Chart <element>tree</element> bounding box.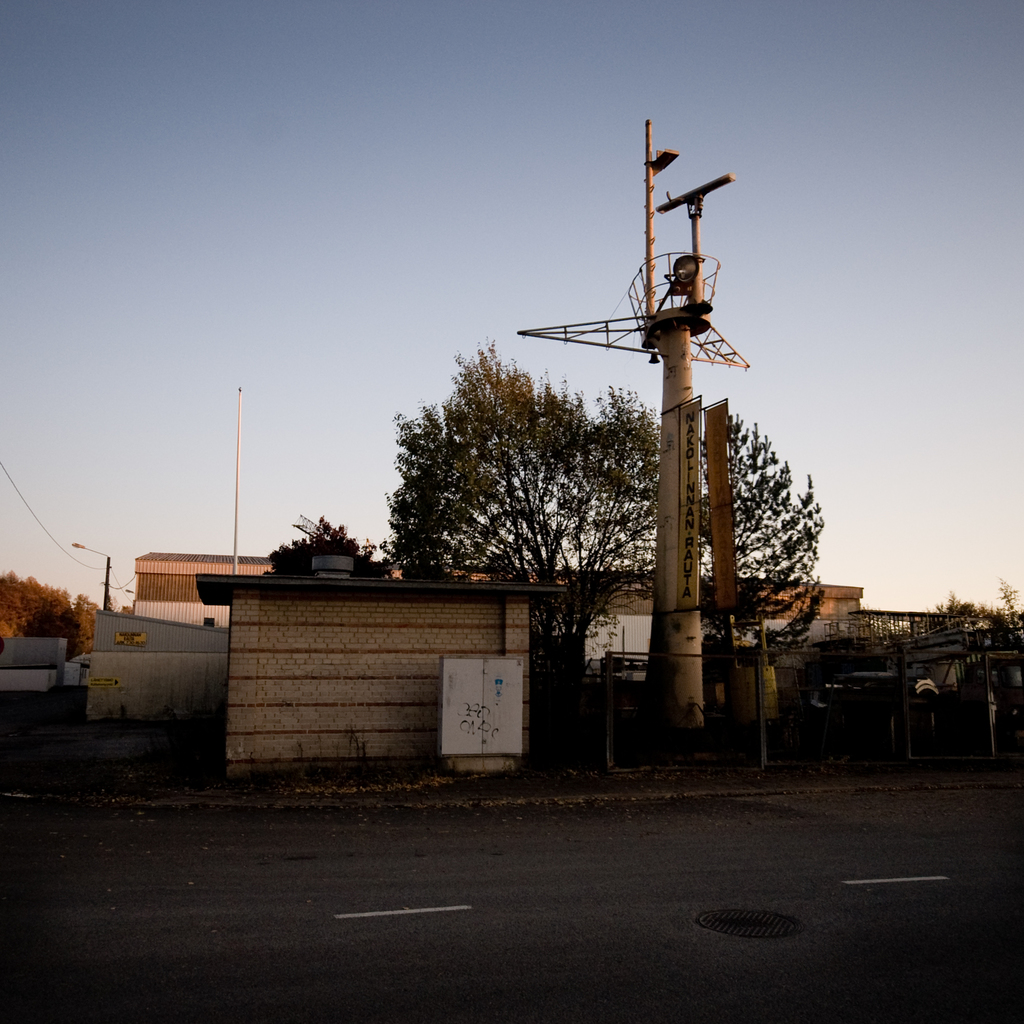
Charted: {"x1": 897, "y1": 564, "x2": 1023, "y2": 669}.
